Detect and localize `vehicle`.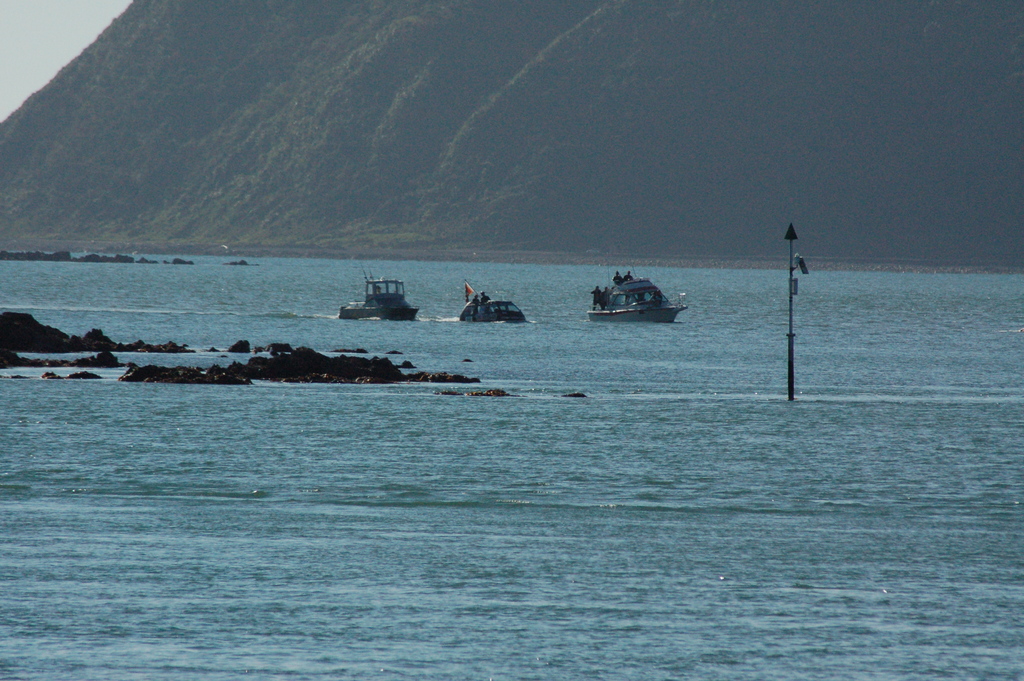
Localized at [336, 277, 423, 324].
